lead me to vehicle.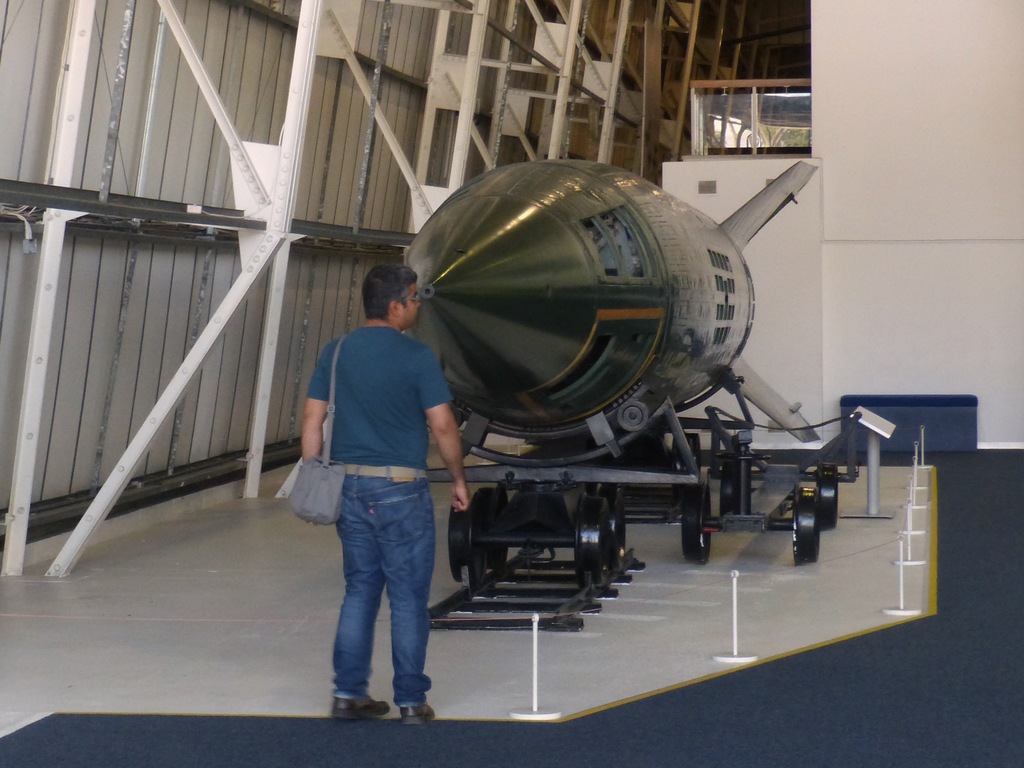
Lead to bbox=(401, 156, 820, 589).
